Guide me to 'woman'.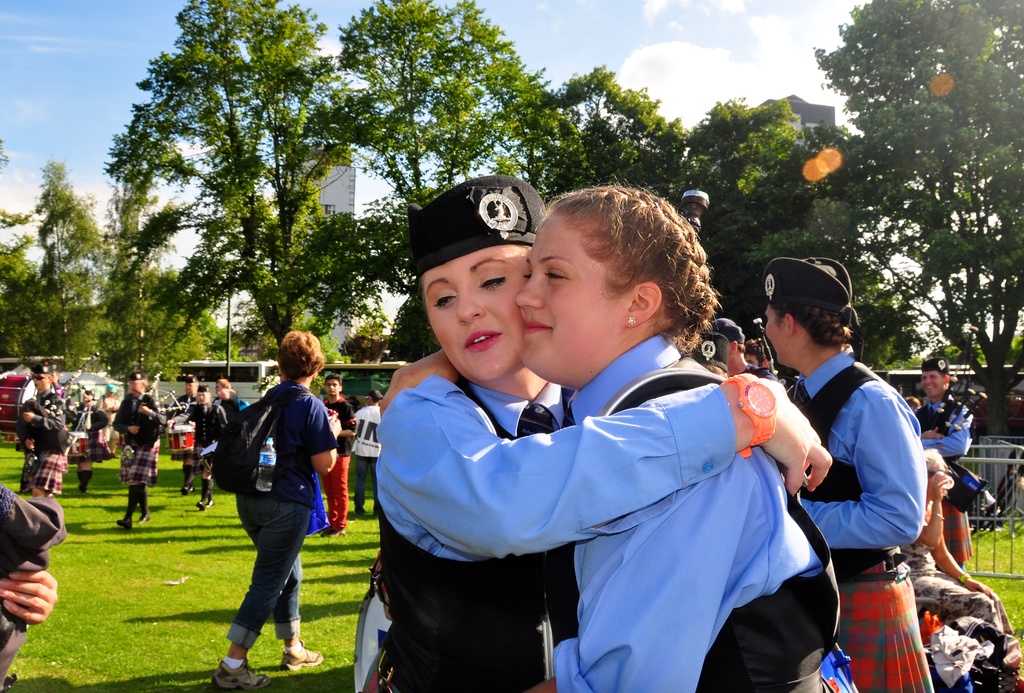
Guidance: {"x1": 374, "y1": 171, "x2": 833, "y2": 692}.
